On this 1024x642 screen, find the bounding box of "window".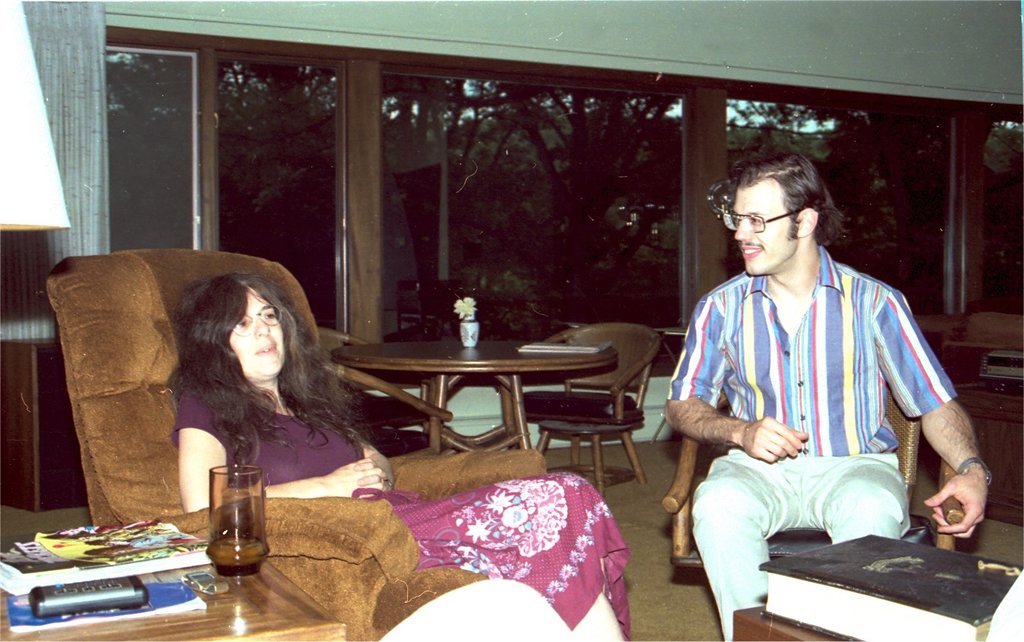
Bounding box: crop(102, 35, 1023, 391).
